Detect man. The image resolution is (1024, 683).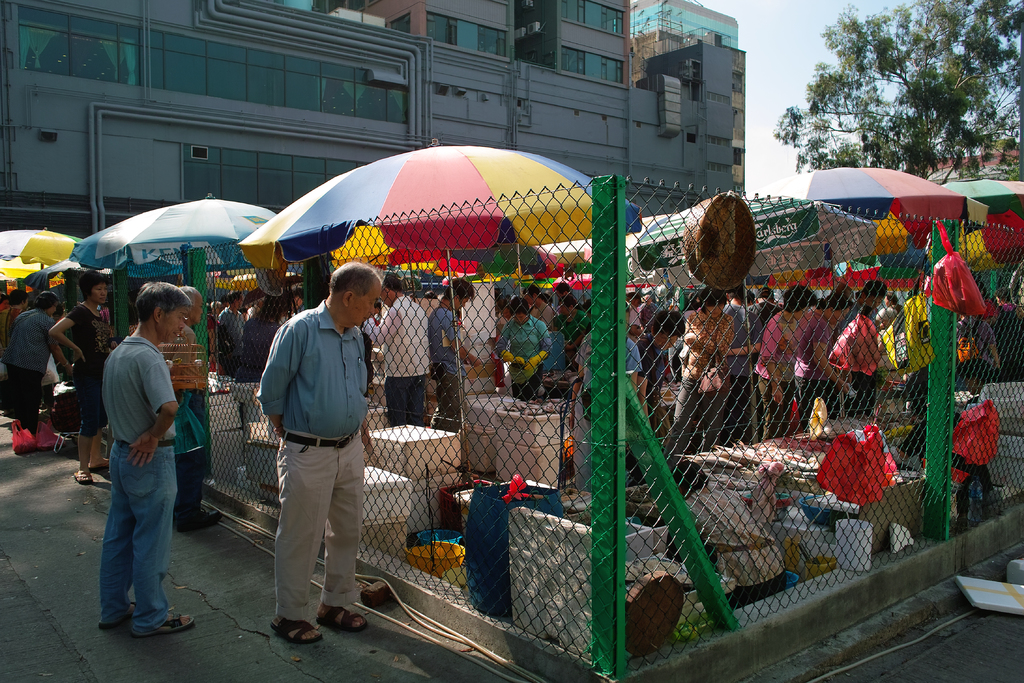
crop(836, 279, 887, 327).
